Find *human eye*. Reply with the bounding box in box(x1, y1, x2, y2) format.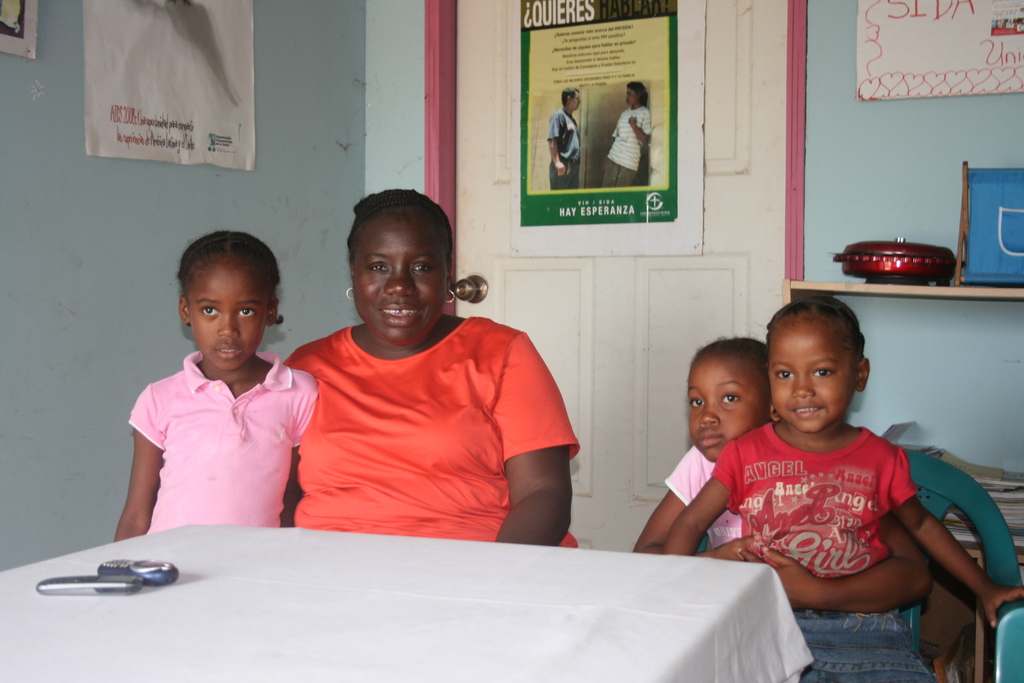
box(234, 304, 259, 320).
